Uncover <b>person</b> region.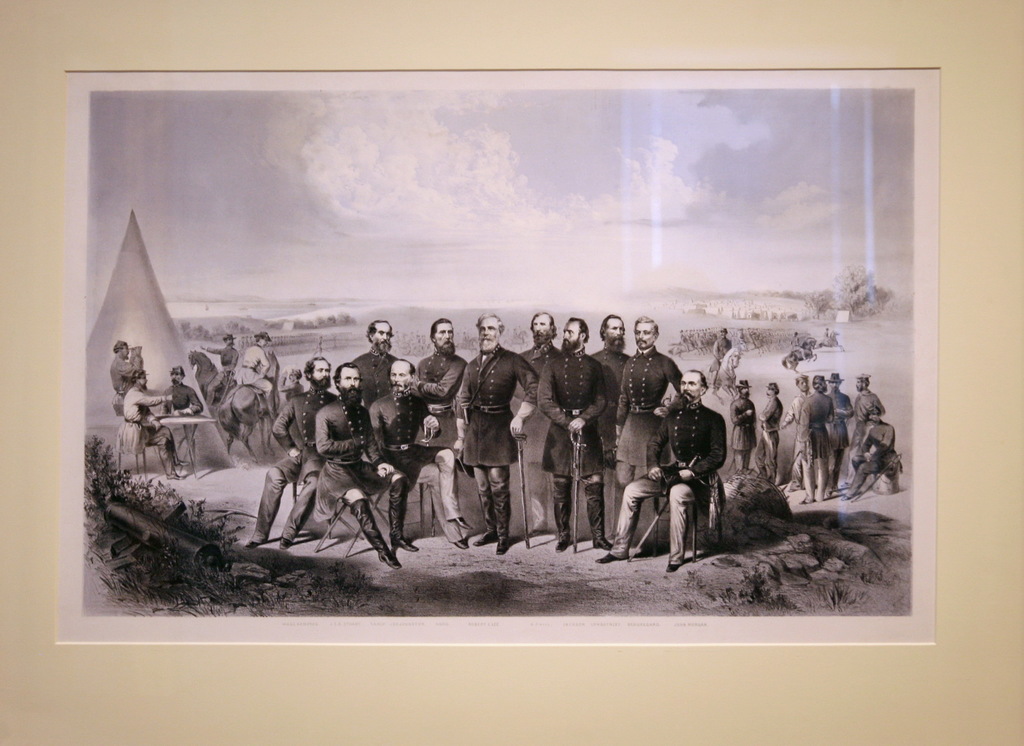
Uncovered: (854, 370, 893, 449).
